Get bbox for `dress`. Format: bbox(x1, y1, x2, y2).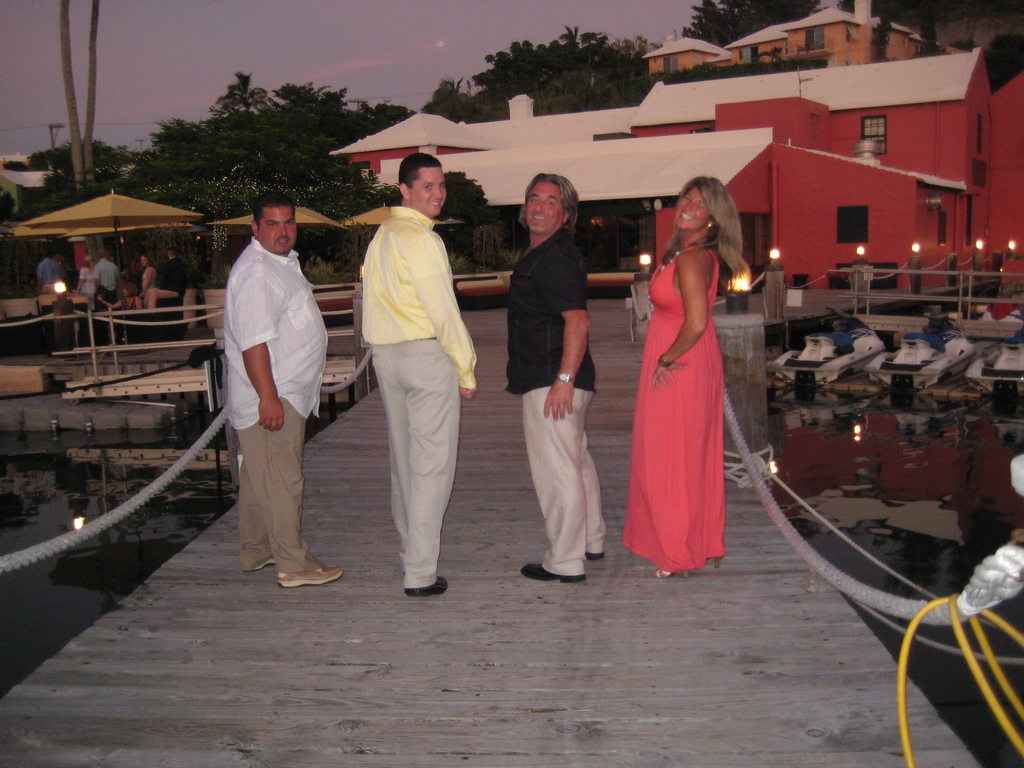
bbox(620, 240, 726, 569).
